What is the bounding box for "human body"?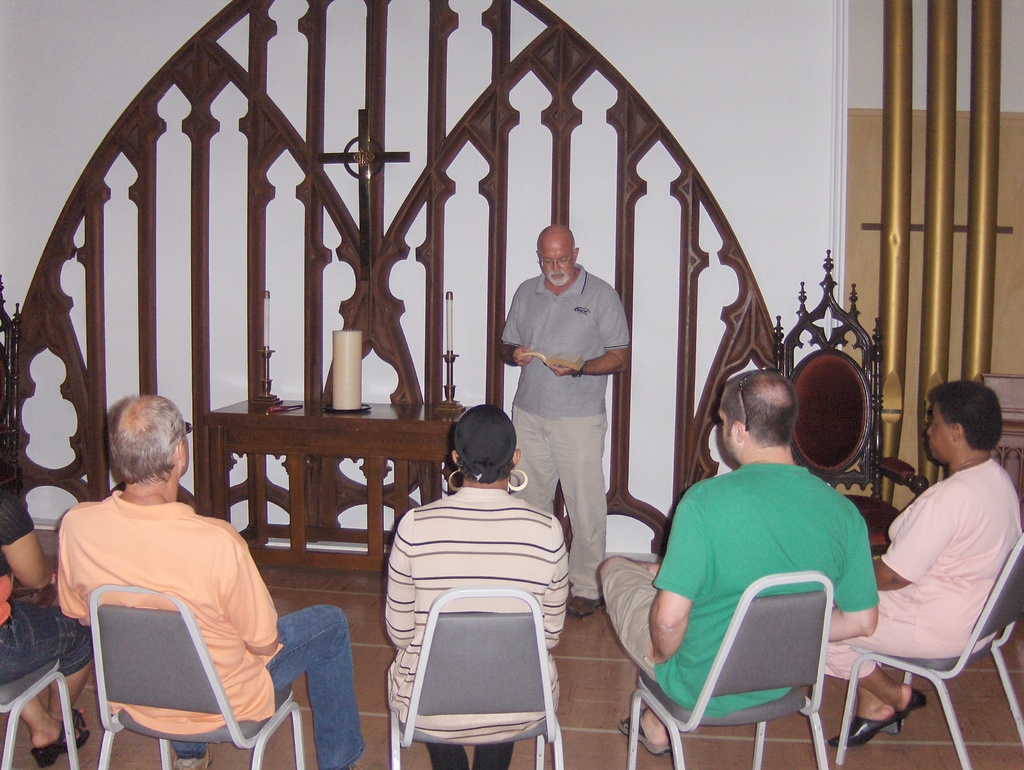
[388,479,569,769].
